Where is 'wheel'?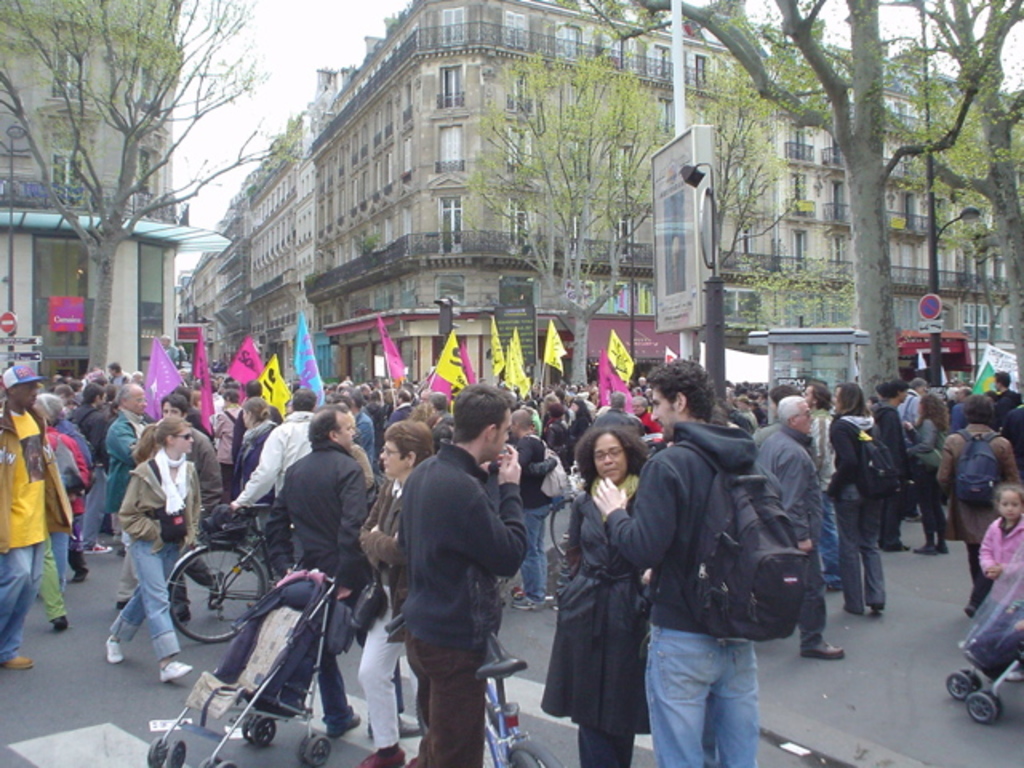
left=237, top=712, right=278, bottom=746.
